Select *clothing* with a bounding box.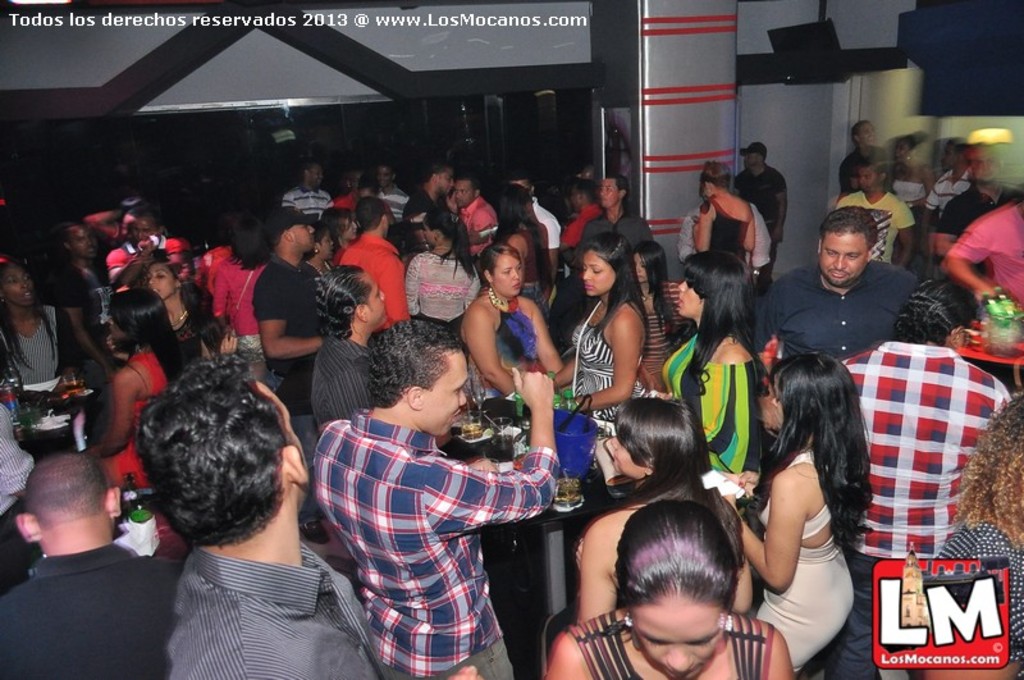
rect(678, 204, 778, 270).
